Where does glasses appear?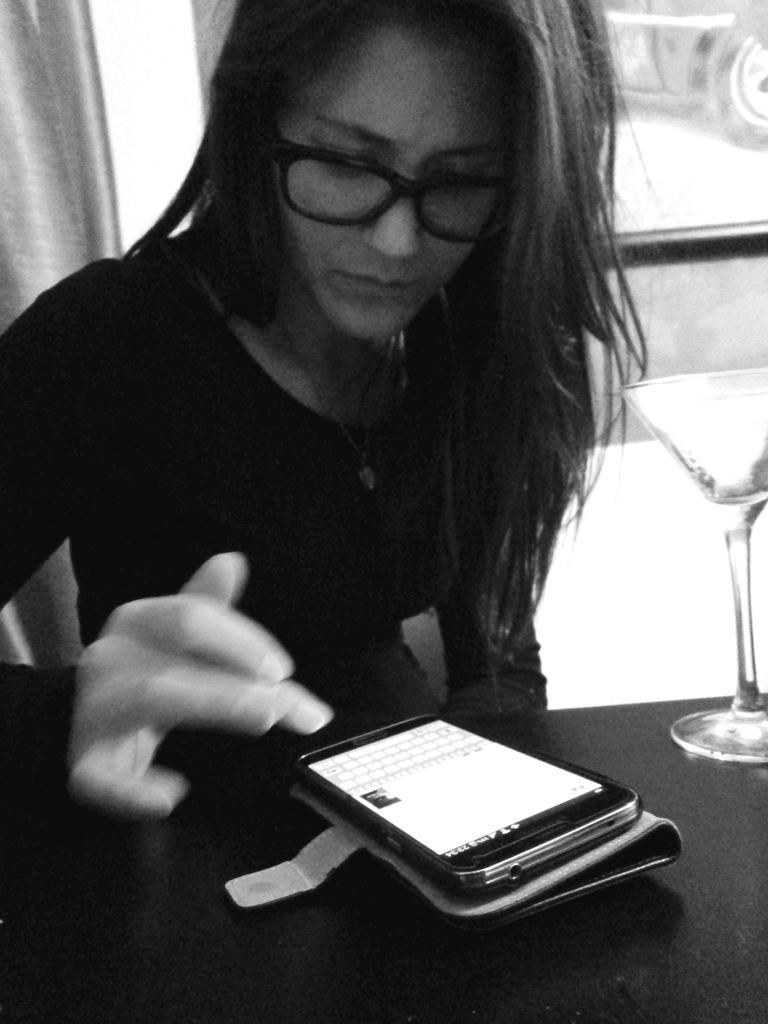
Appears at (left=260, top=110, right=527, bottom=235).
